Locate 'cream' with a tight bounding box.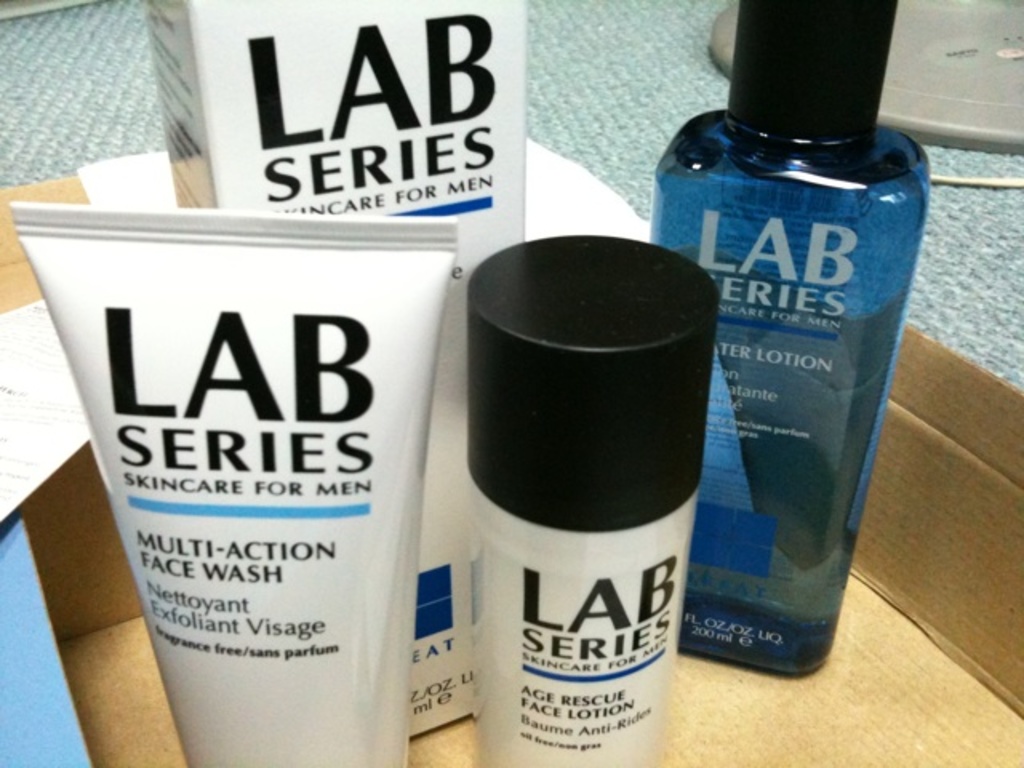
443/258/723/722.
